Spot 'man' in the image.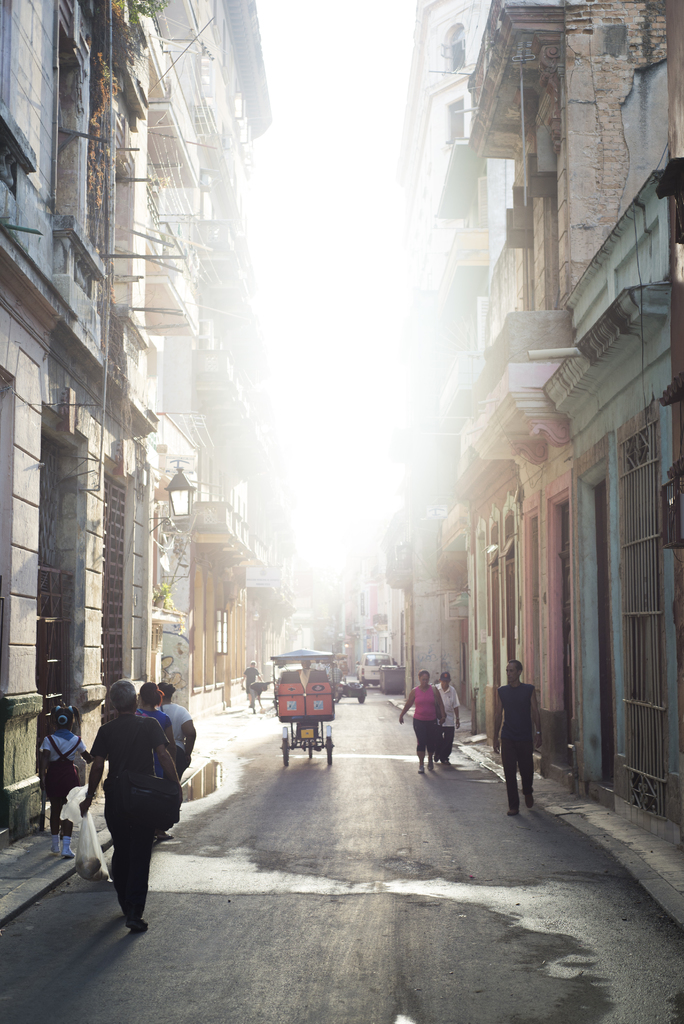
'man' found at box(81, 673, 179, 928).
